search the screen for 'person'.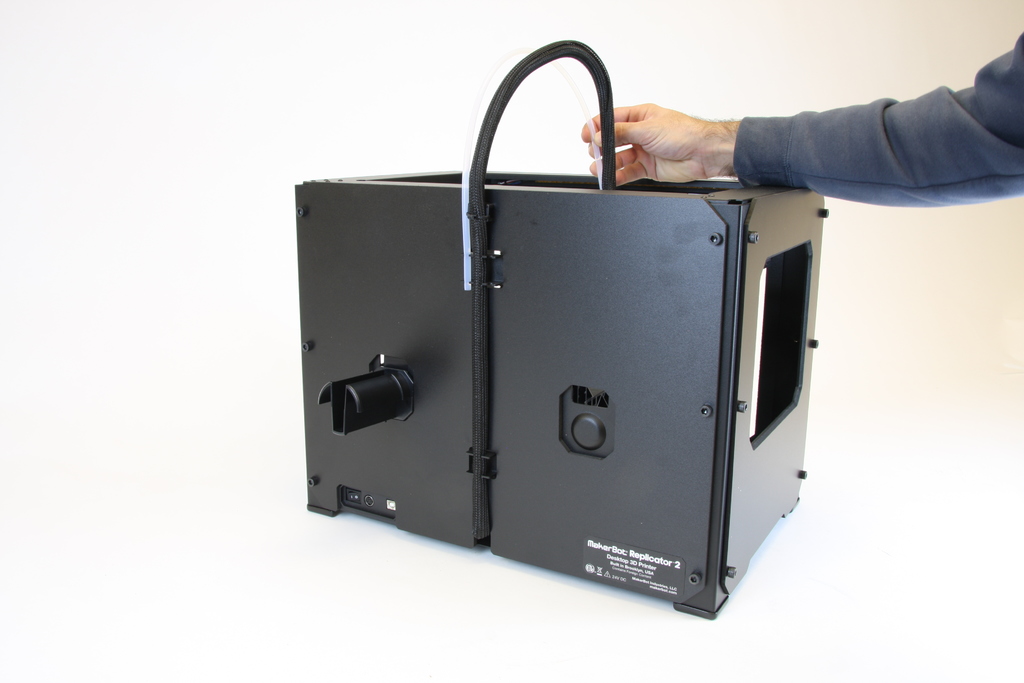
Found at 593, 38, 1022, 364.
